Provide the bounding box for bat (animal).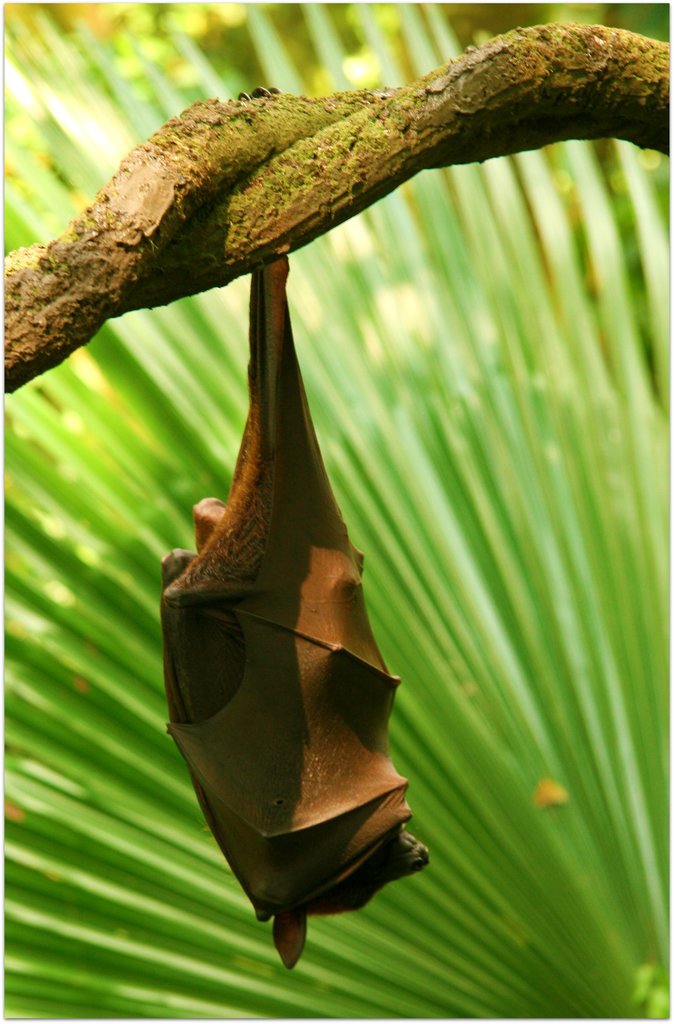
(left=164, top=239, right=438, bottom=975).
